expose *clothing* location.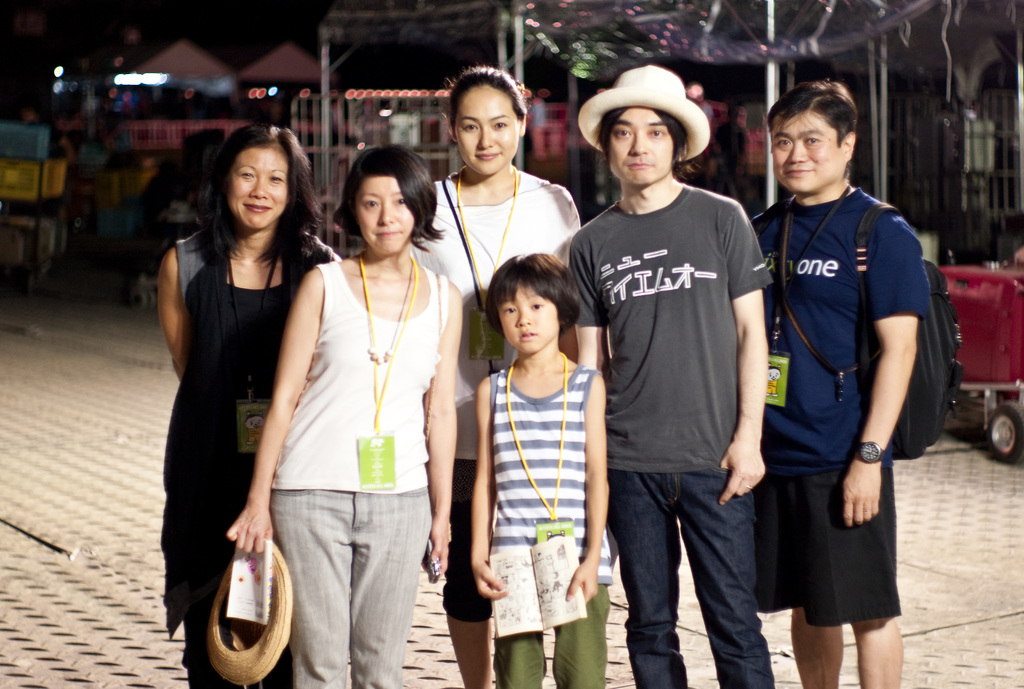
Exposed at bbox=(269, 261, 452, 494).
